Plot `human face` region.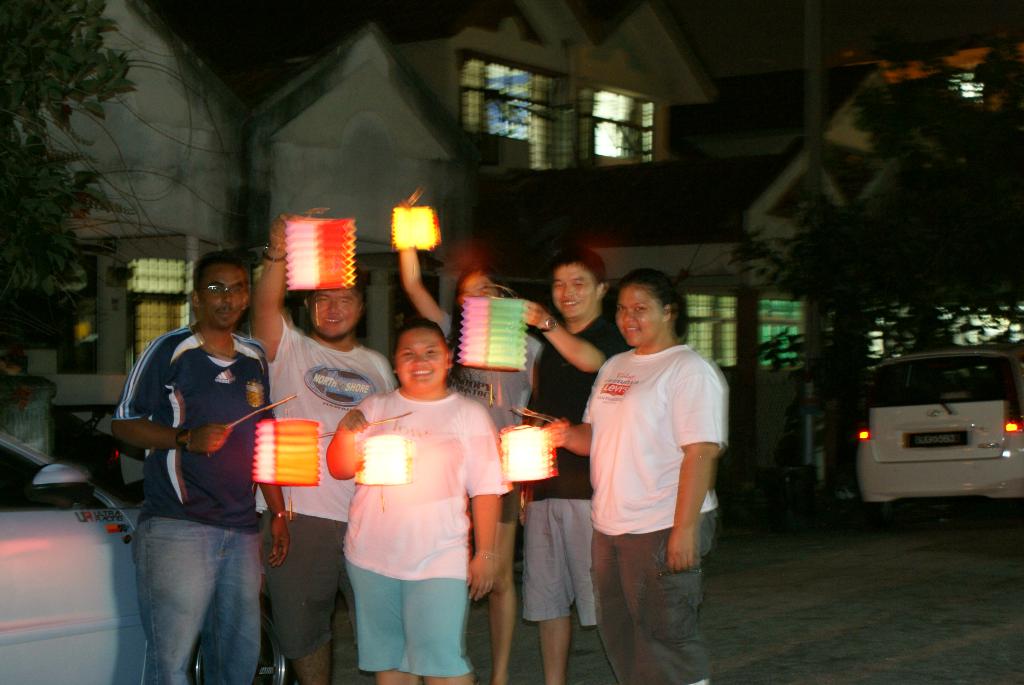
Plotted at x1=553, y1=264, x2=596, y2=318.
